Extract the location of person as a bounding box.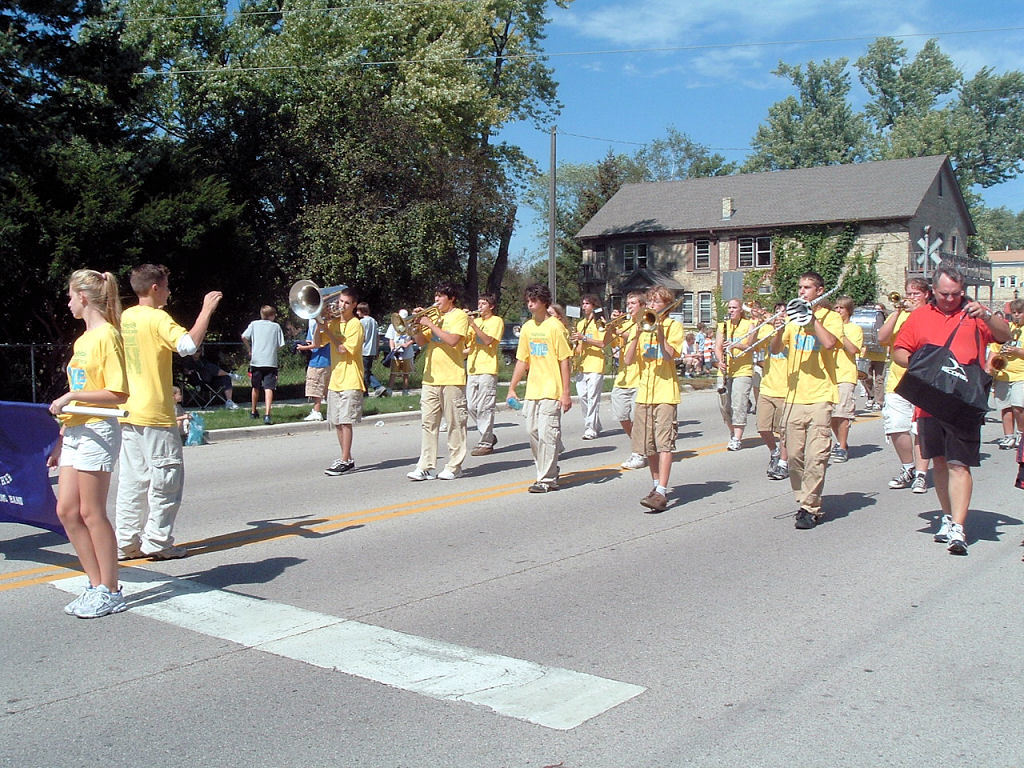
BBox(769, 266, 849, 534).
